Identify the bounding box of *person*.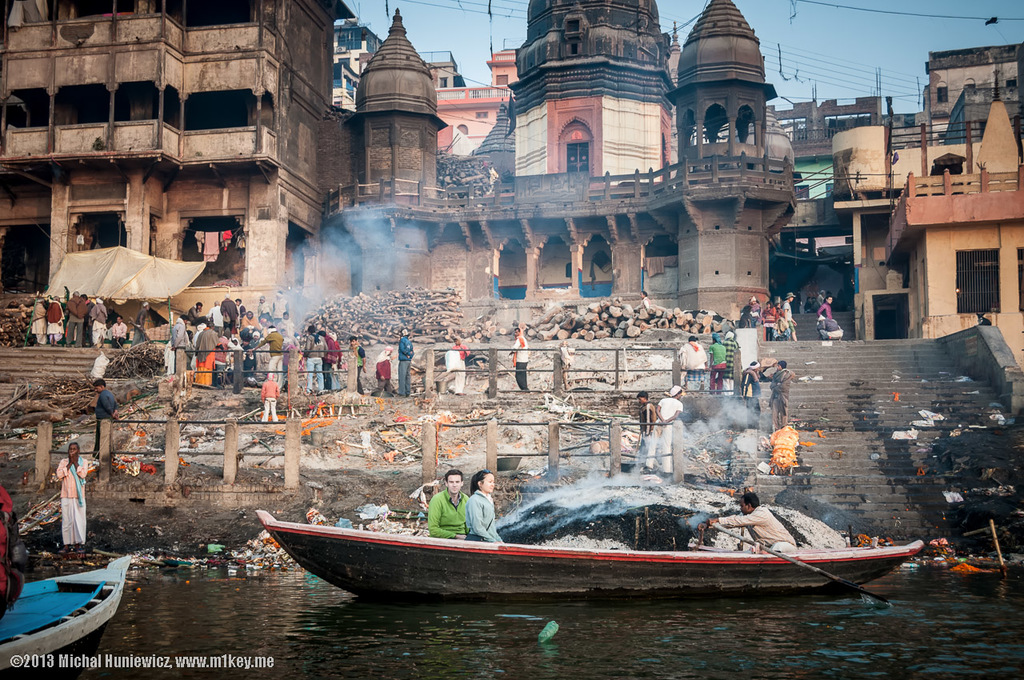
703/327/724/385.
